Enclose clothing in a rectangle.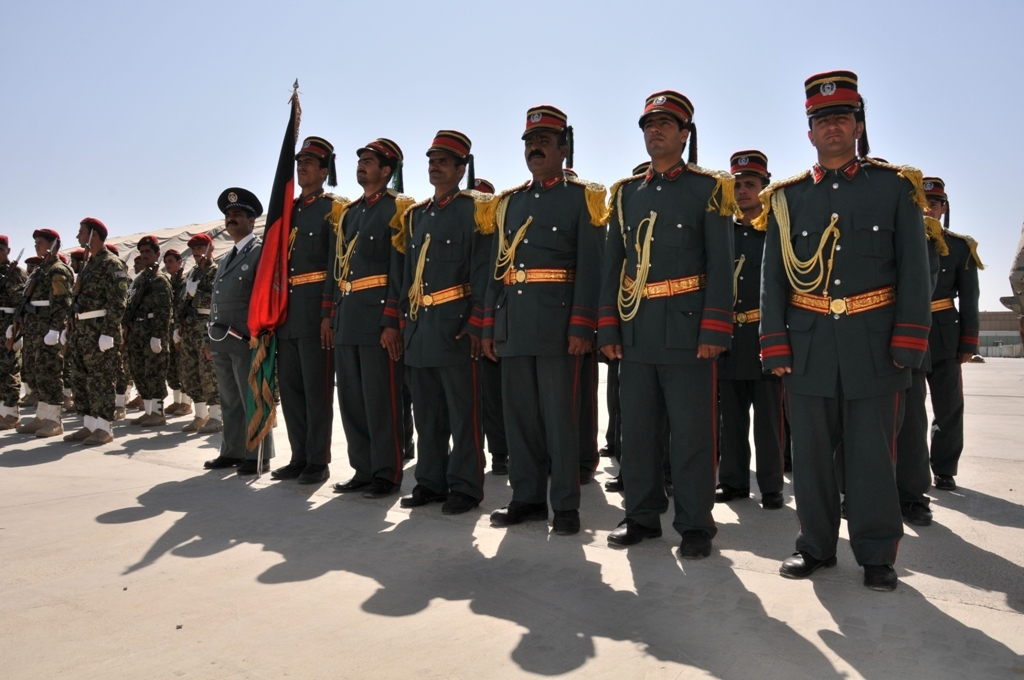
box=[0, 246, 37, 398].
